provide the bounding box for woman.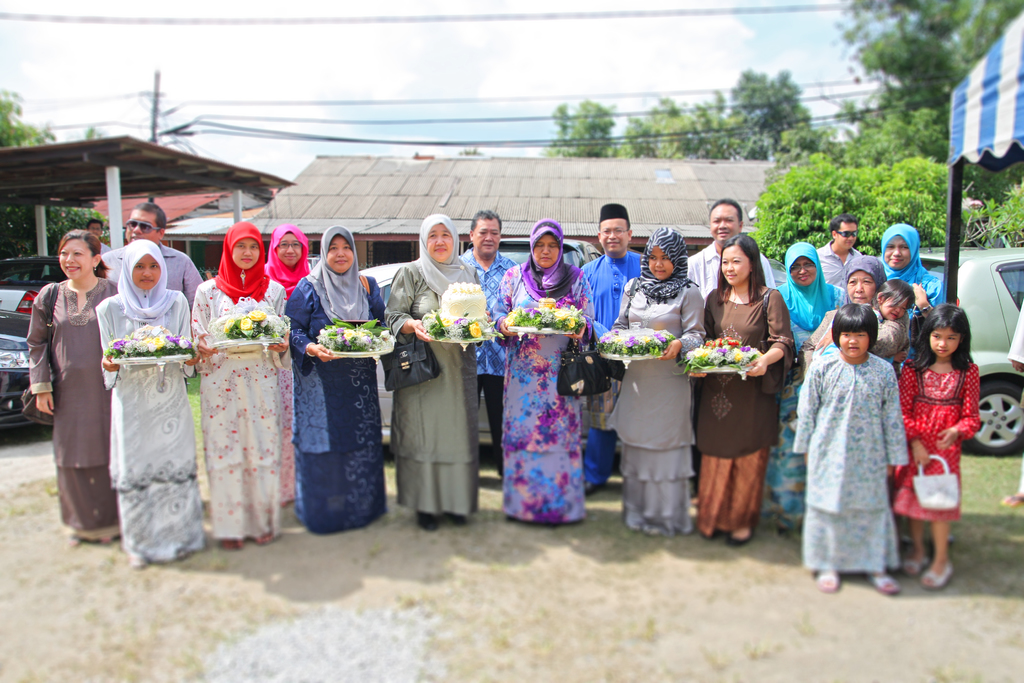
808 259 911 374.
